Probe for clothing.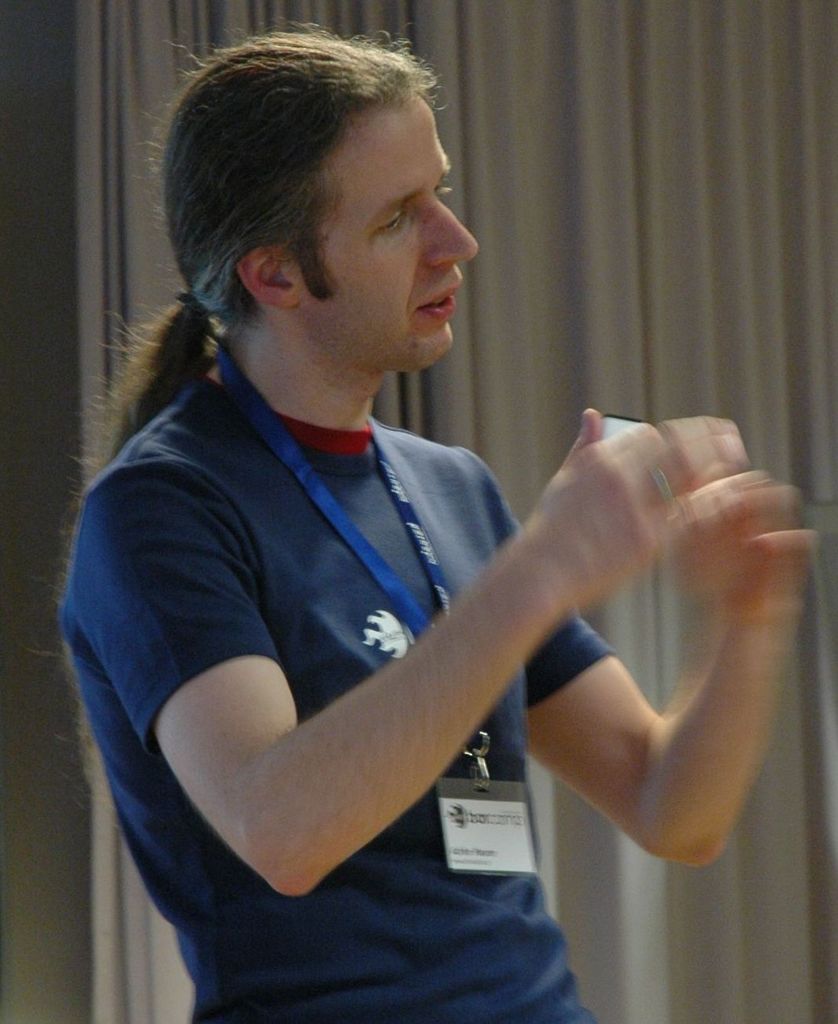
Probe result: rect(73, 329, 668, 943).
